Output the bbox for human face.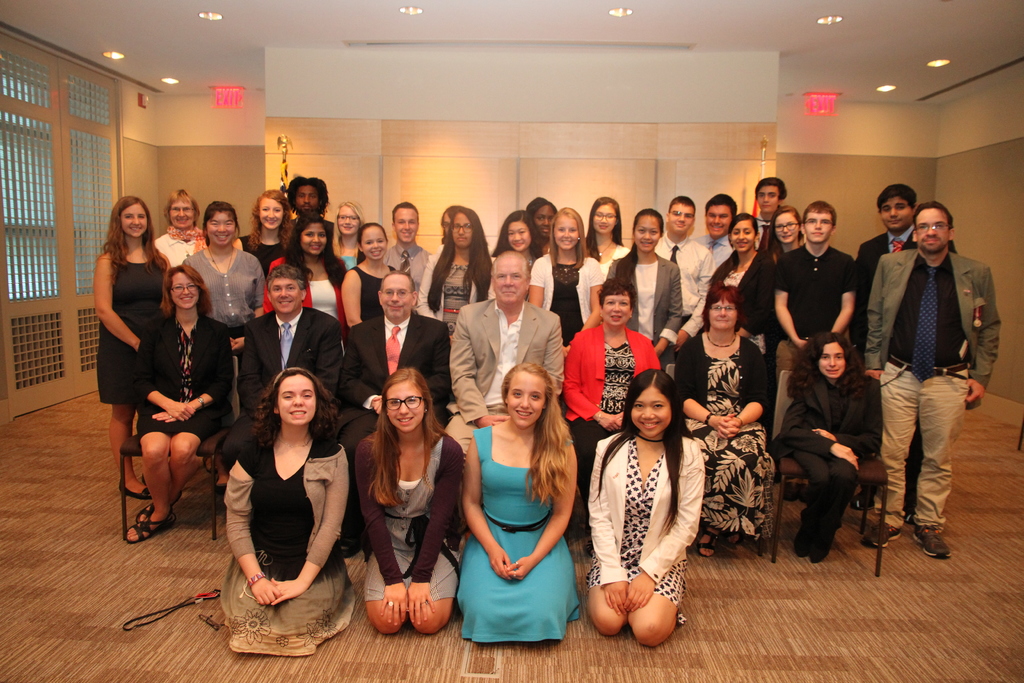
x1=383, y1=388, x2=424, y2=432.
